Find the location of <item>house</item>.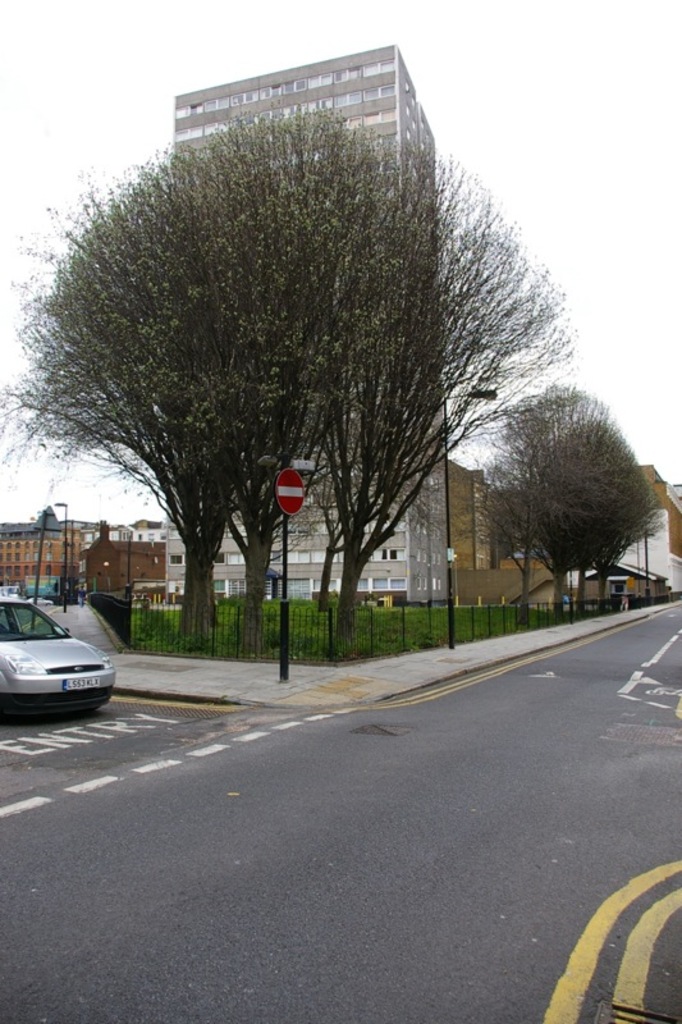
Location: 148:42:448:611.
